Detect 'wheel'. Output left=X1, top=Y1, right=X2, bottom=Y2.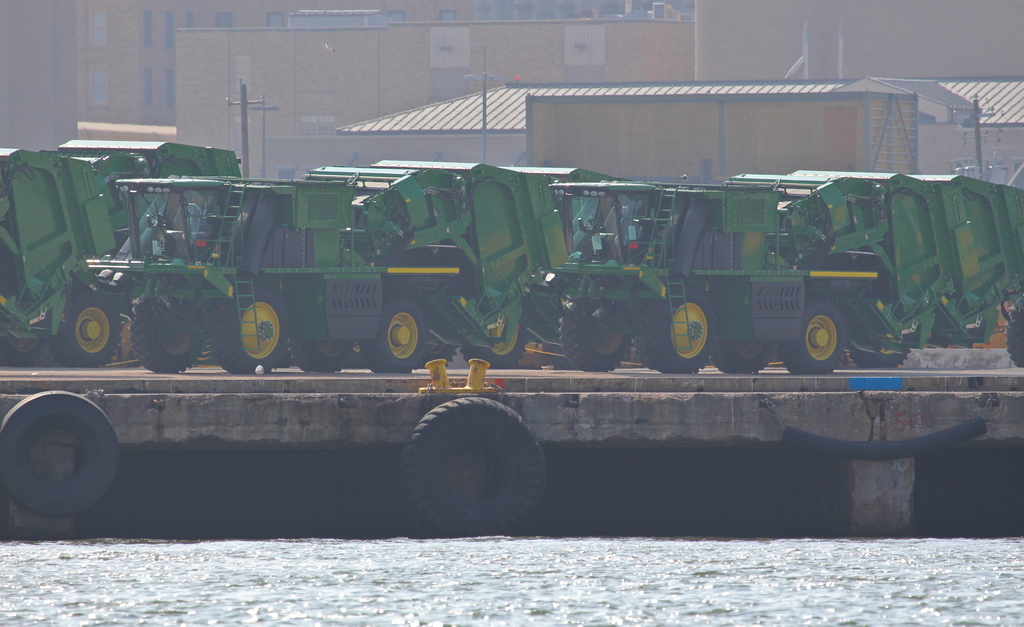
left=841, top=341, right=911, bottom=368.
